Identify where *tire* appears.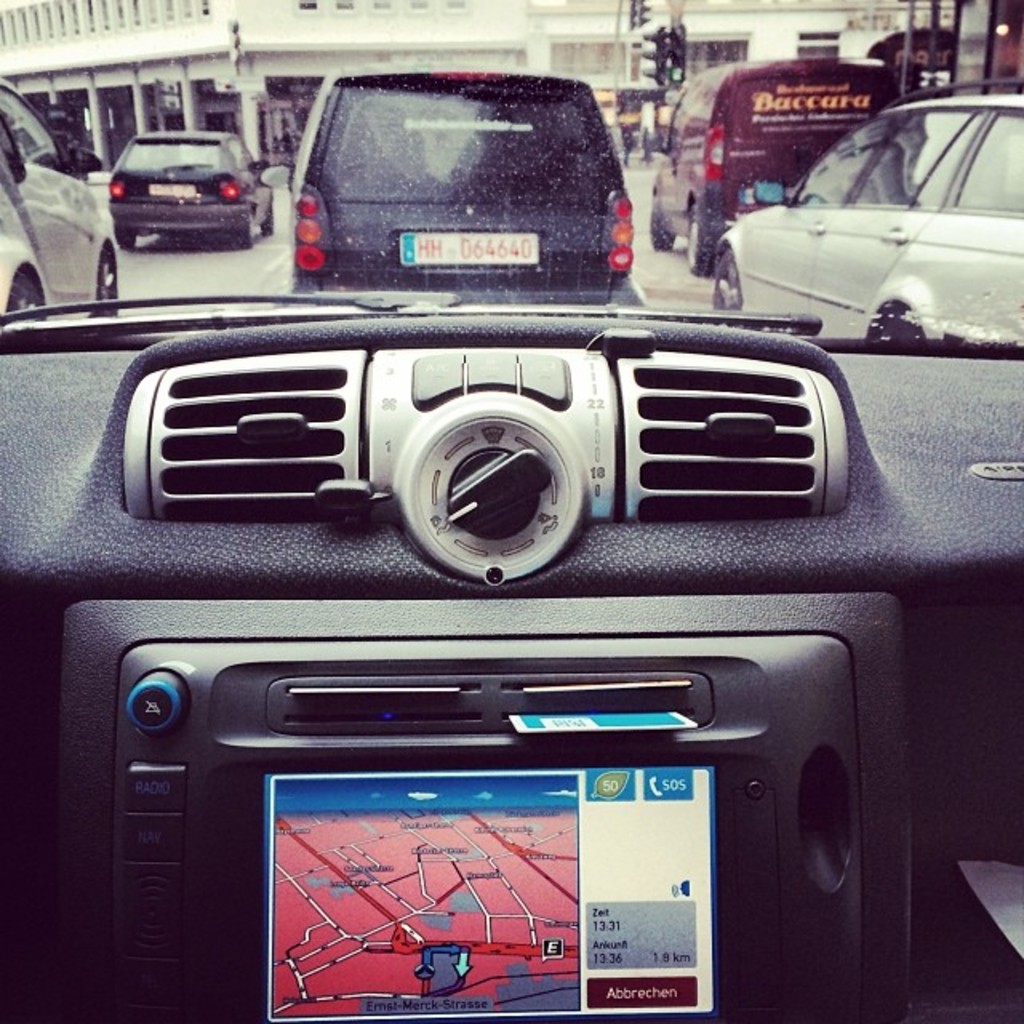
Appears at x1=685, y1=205, x2=701, y2=272.
